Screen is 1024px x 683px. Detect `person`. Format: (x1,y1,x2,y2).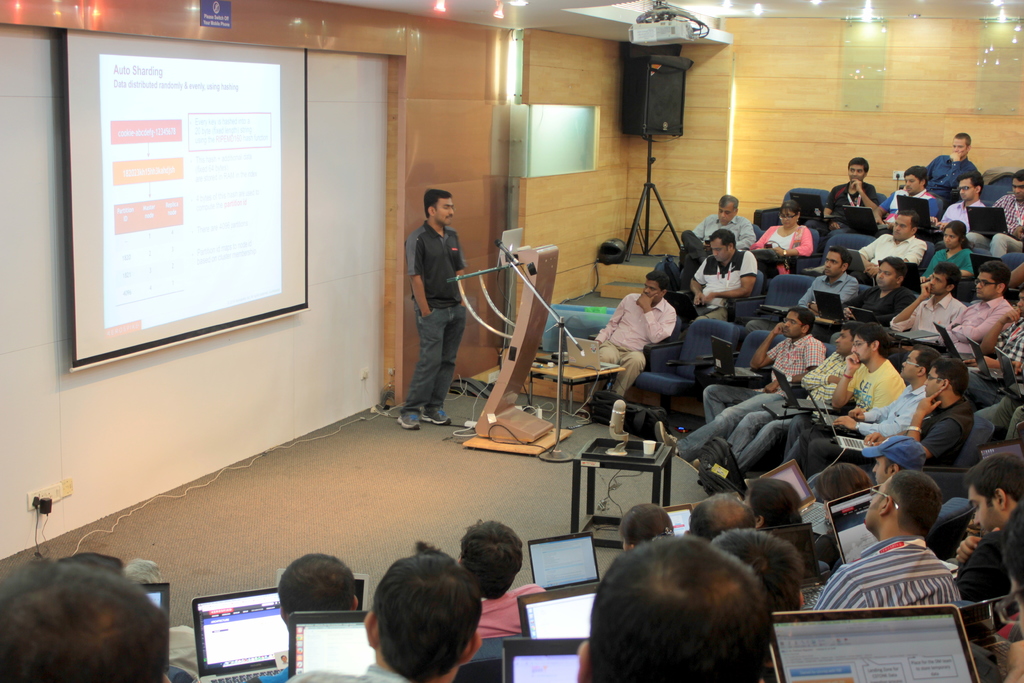
(588,265,676,411).
